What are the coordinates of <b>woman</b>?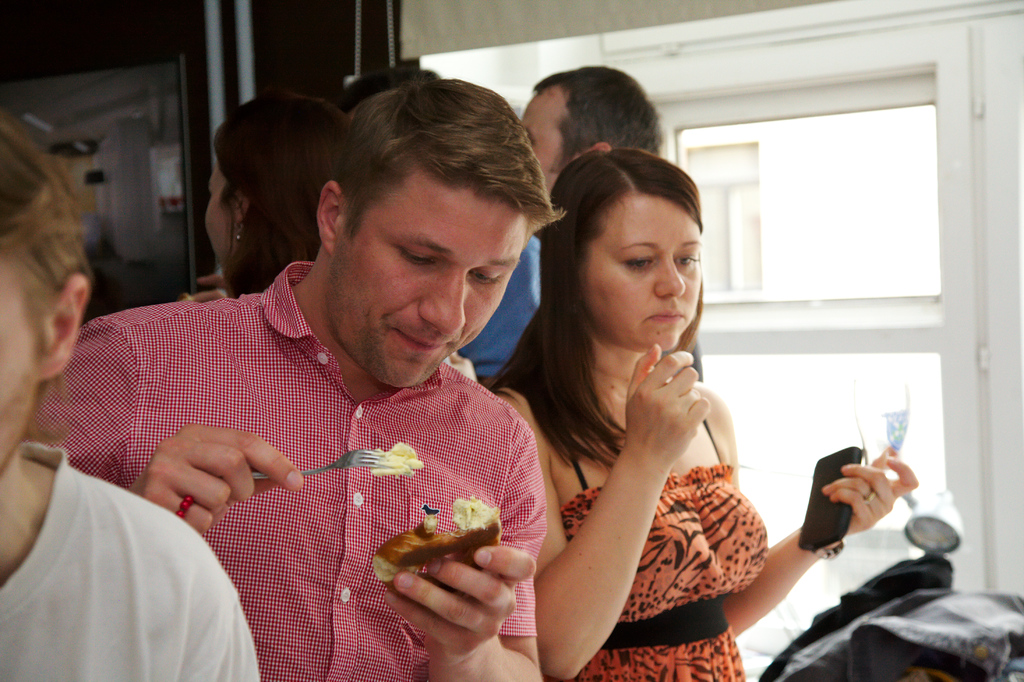
box=[203, 91, 350, 301].
